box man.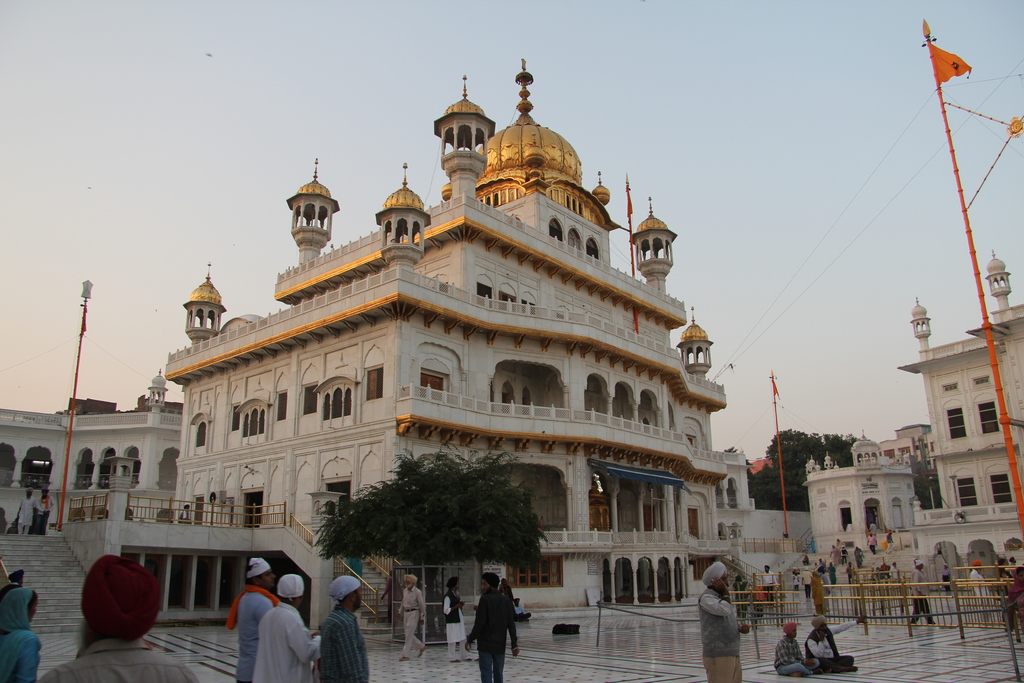
{"x1": 441, "y1": 578, "x2": 473, "y2": 662}.
